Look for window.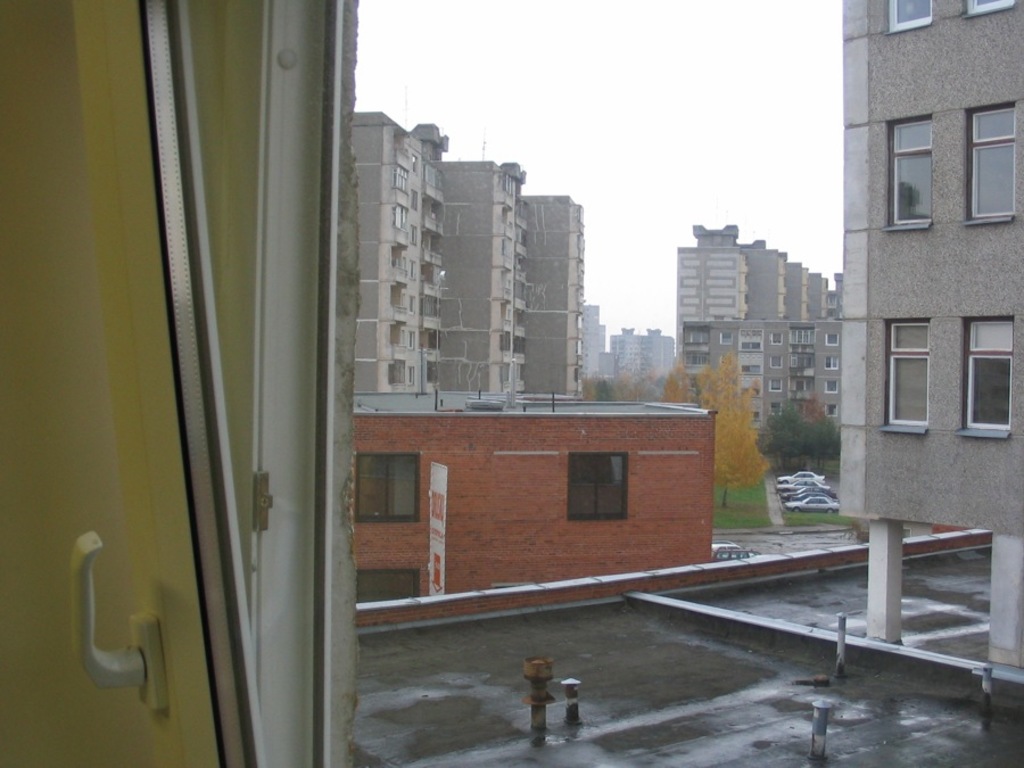
Found: <bbox>683, 347, 712, 372</bbox>.
